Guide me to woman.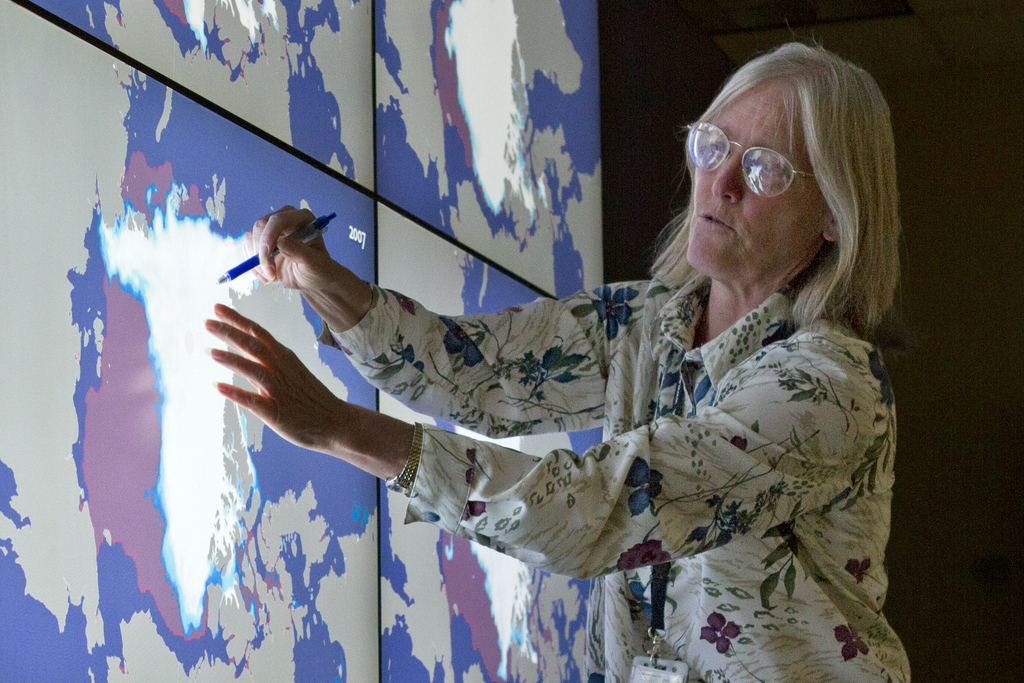
Guidance: <box>202,24,915,682</box>.
